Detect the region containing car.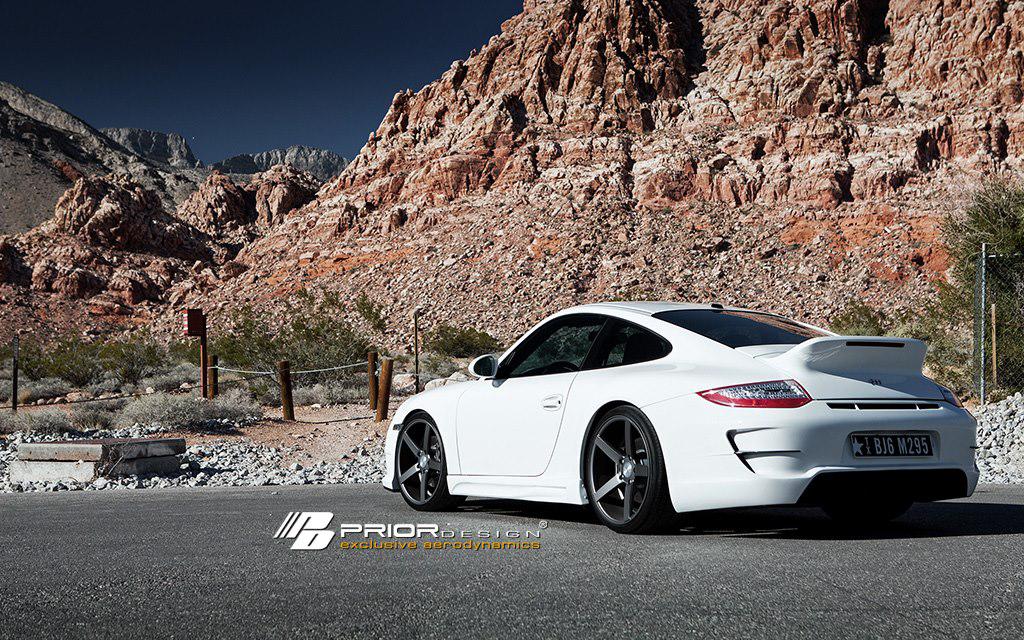
box(362, 299, 964, 532).
